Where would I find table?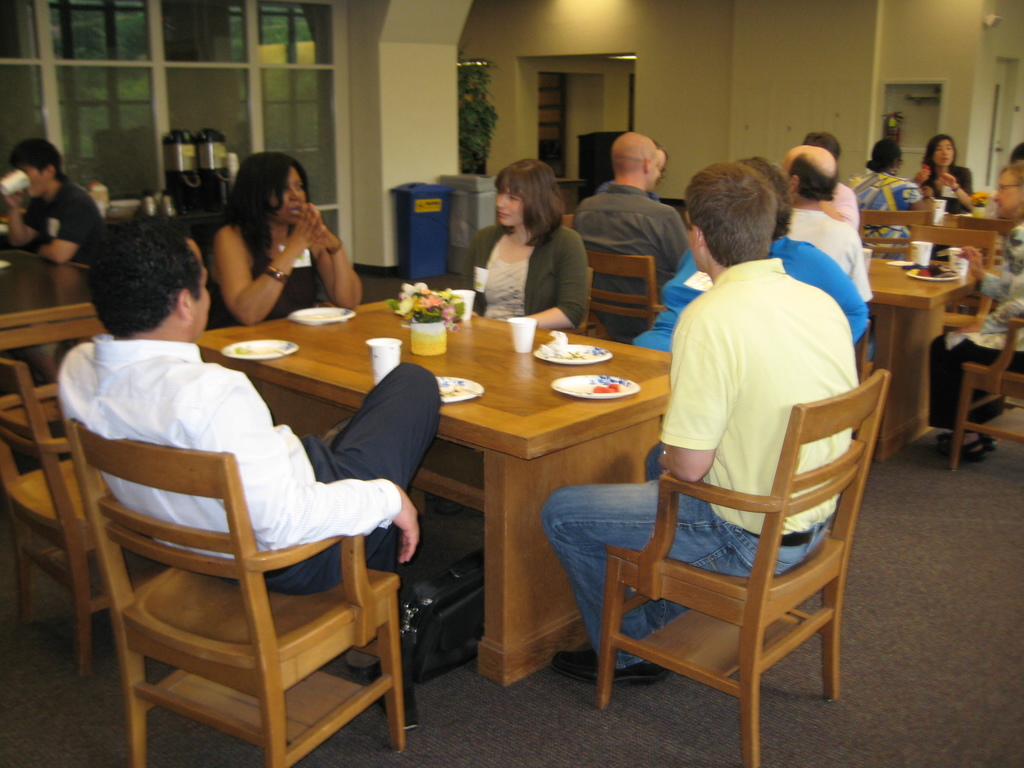
At 863/253/964/461.
